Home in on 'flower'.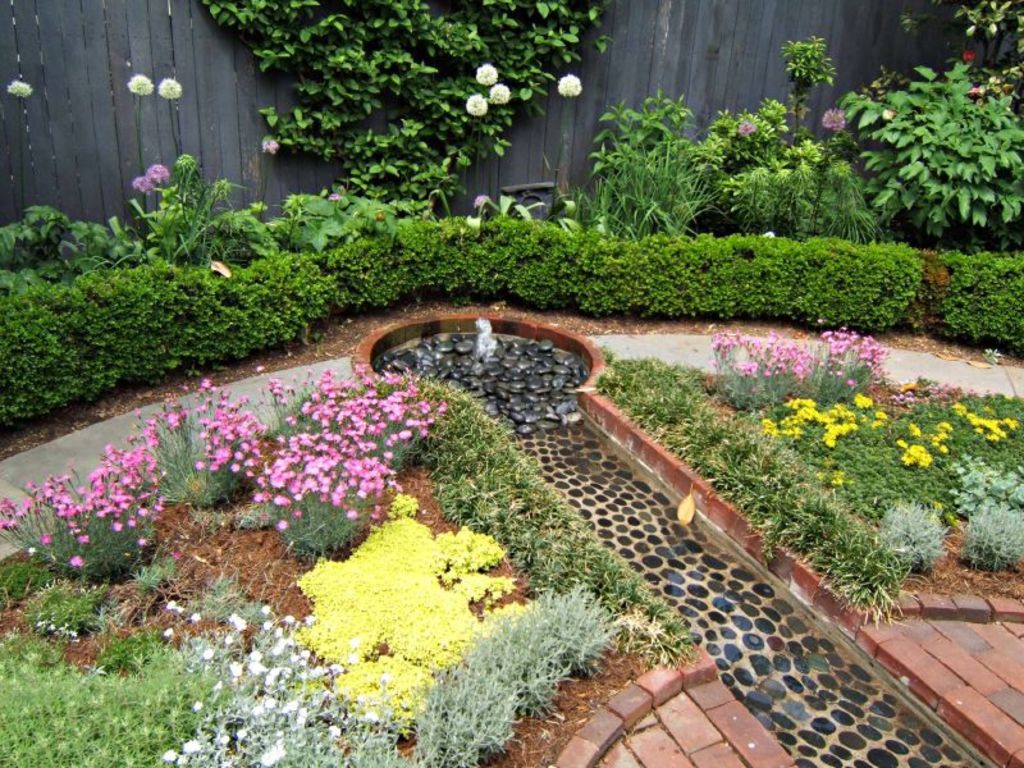
Homed in at rect(553, 73, 582, 100).
